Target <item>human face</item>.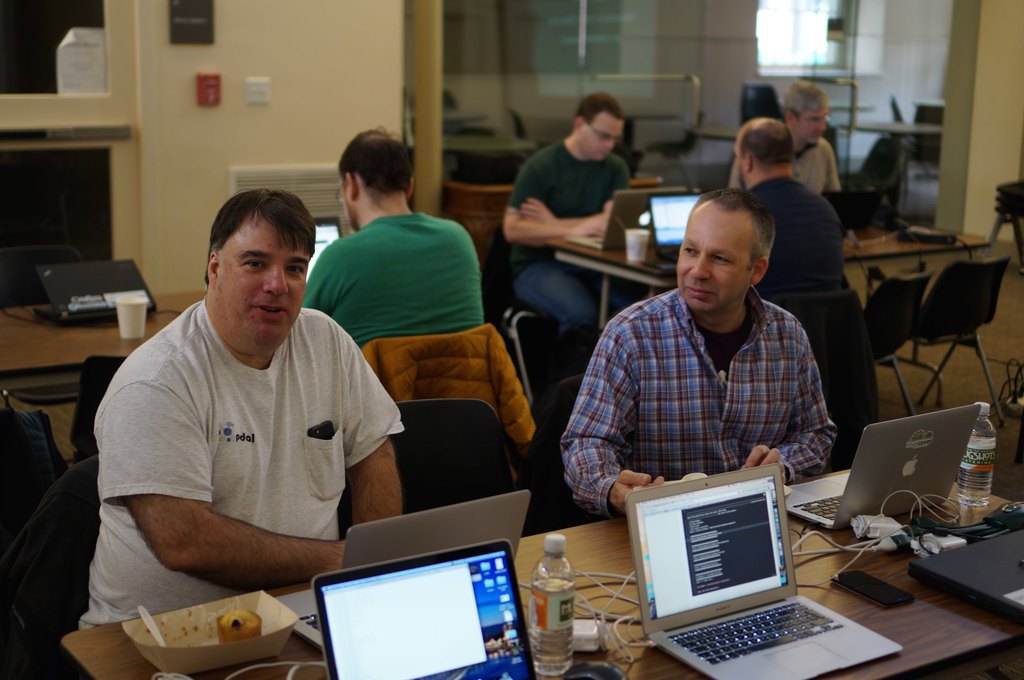
Target region: [675,215,750,312].
